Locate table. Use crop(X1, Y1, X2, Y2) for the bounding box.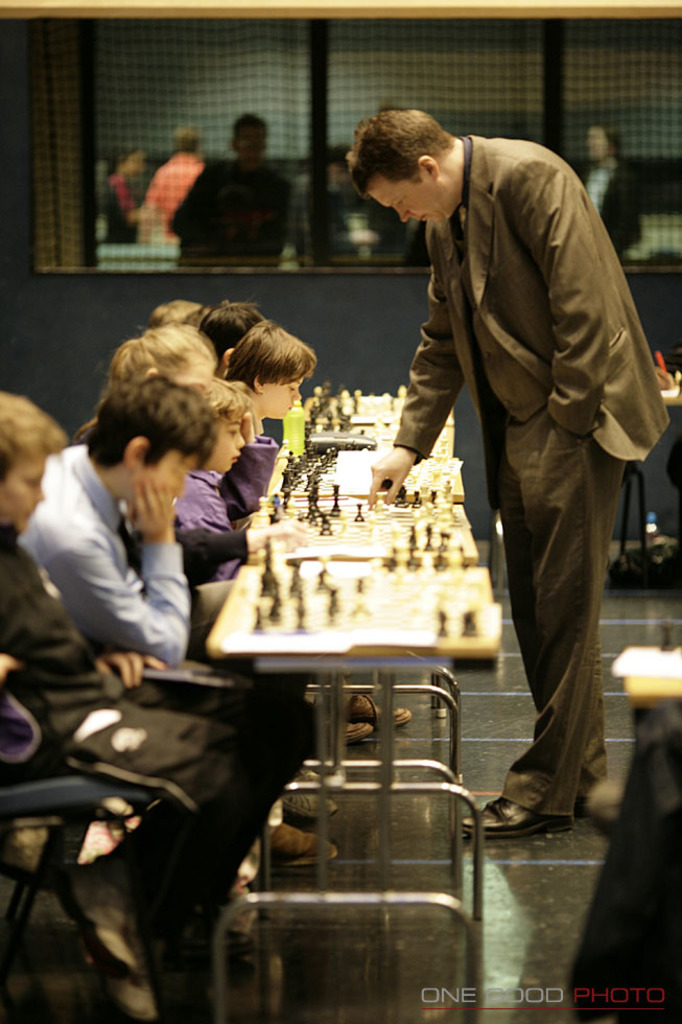
crop(244, 504, 483, 924).
